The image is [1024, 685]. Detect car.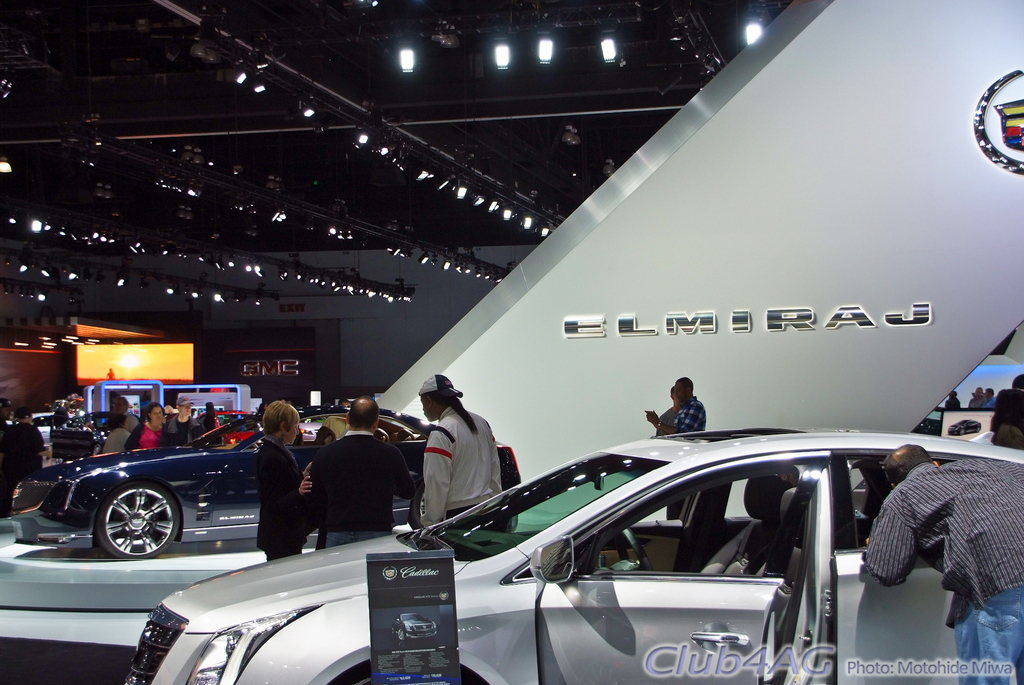
Detection: bbox=[296, 413, 325, 443].
